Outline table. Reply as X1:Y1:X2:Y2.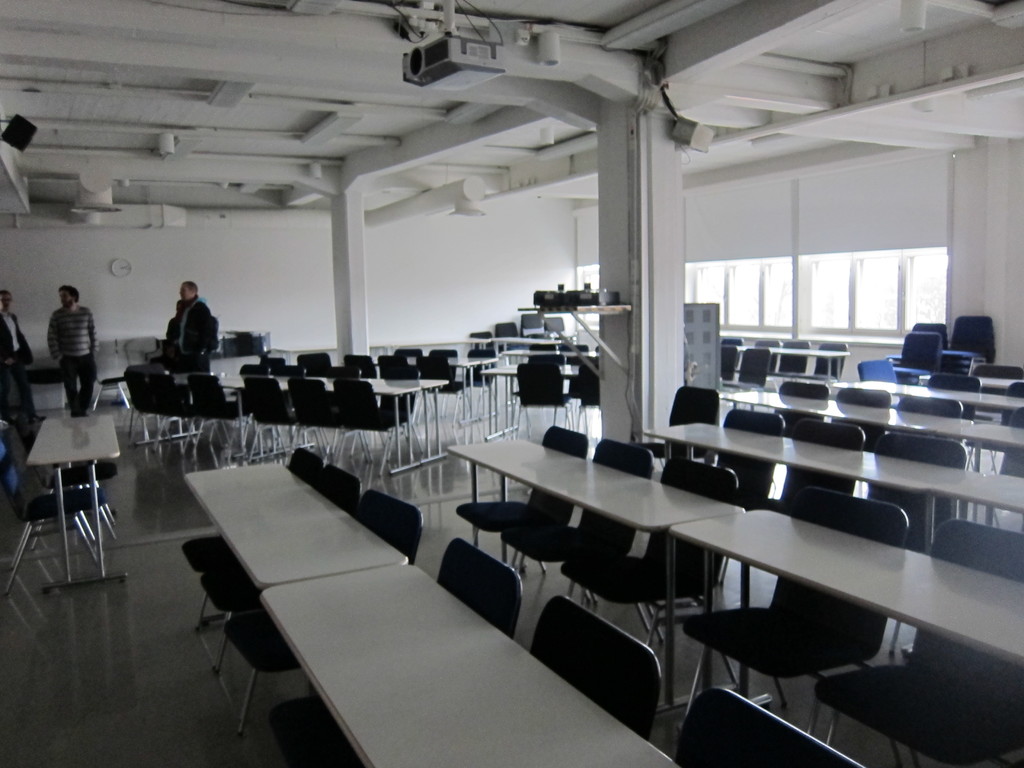
444:435:746:709.
